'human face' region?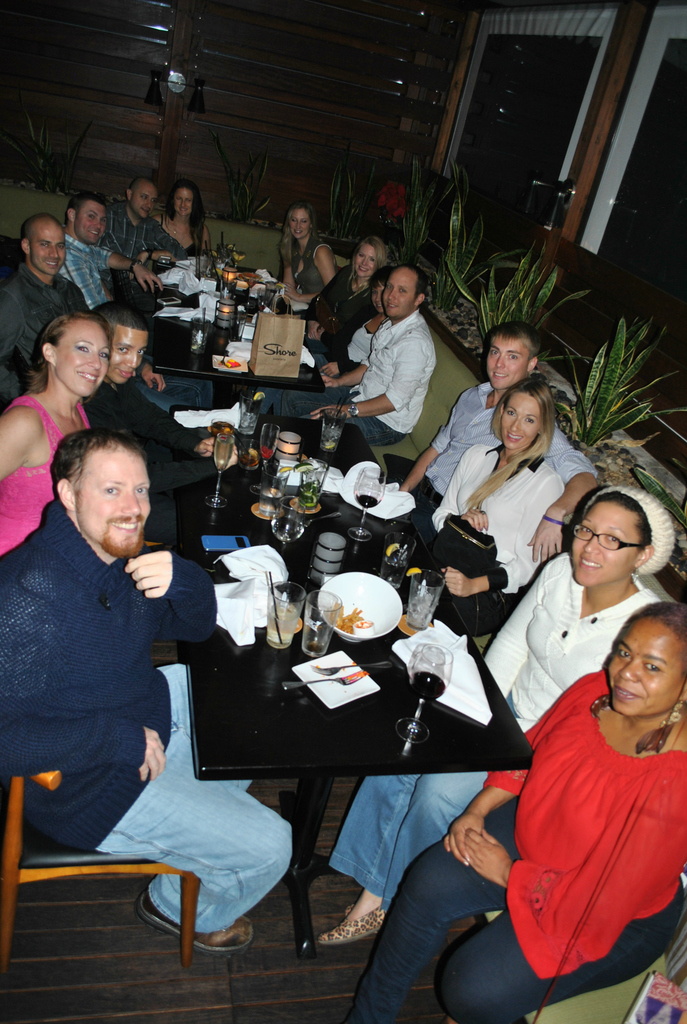
{"x1": 570, "y1": 497, "x2": 645, "y2": 592}
